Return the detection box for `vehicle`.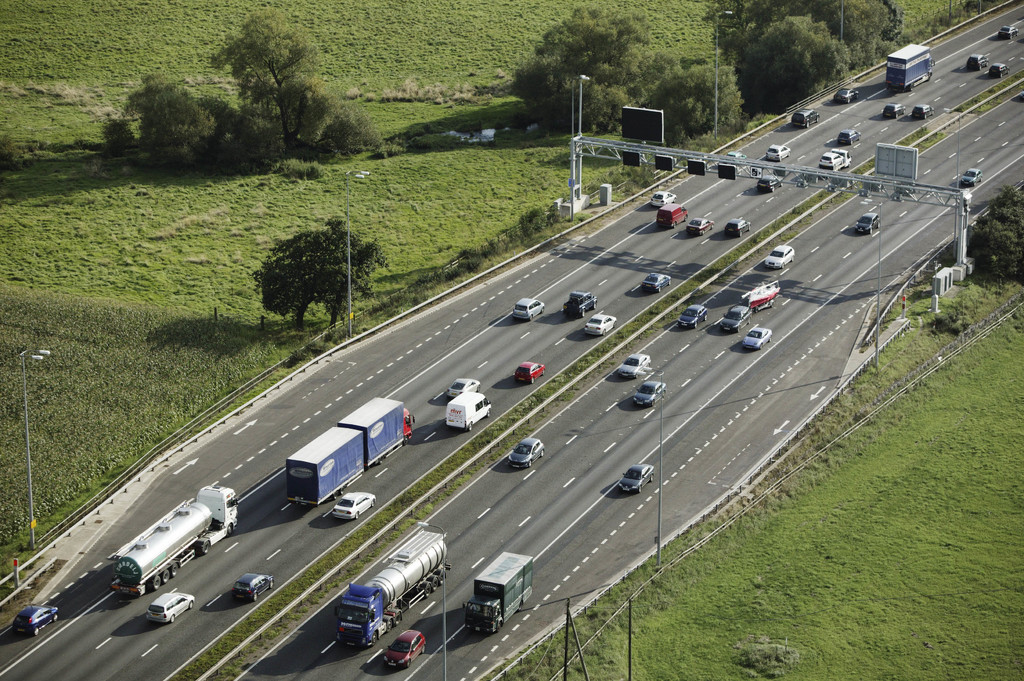
[left=440, top=376, right=479, bottom=397].
